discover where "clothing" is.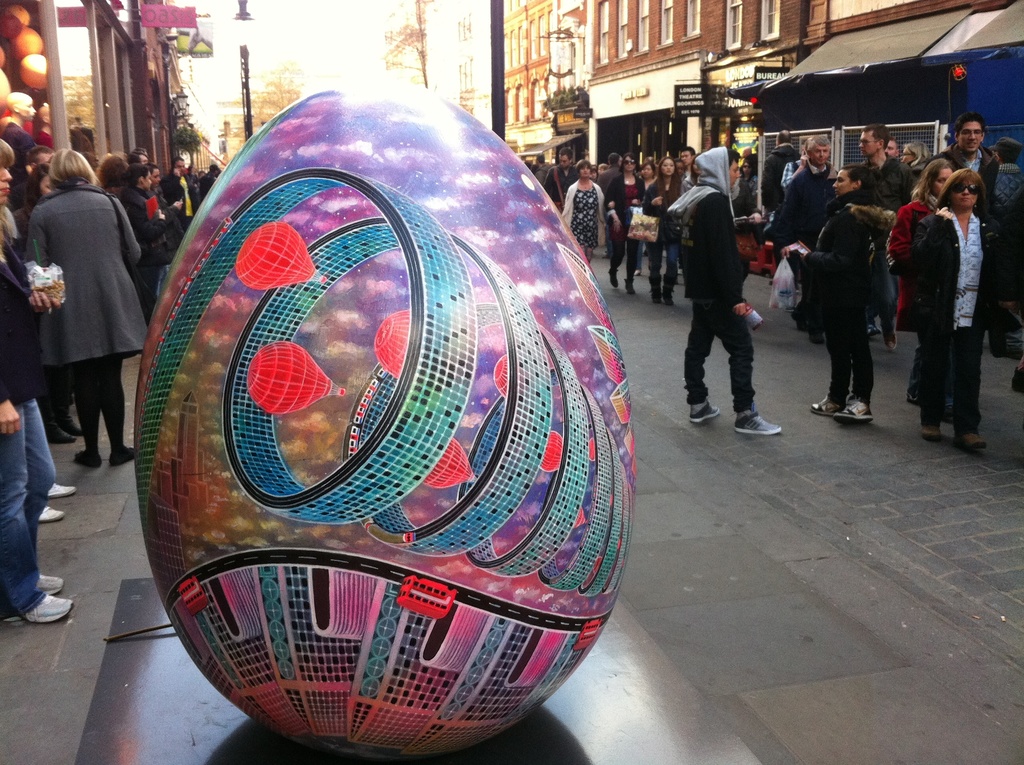
Discovered at crop(915, 204, 1004, 433).
